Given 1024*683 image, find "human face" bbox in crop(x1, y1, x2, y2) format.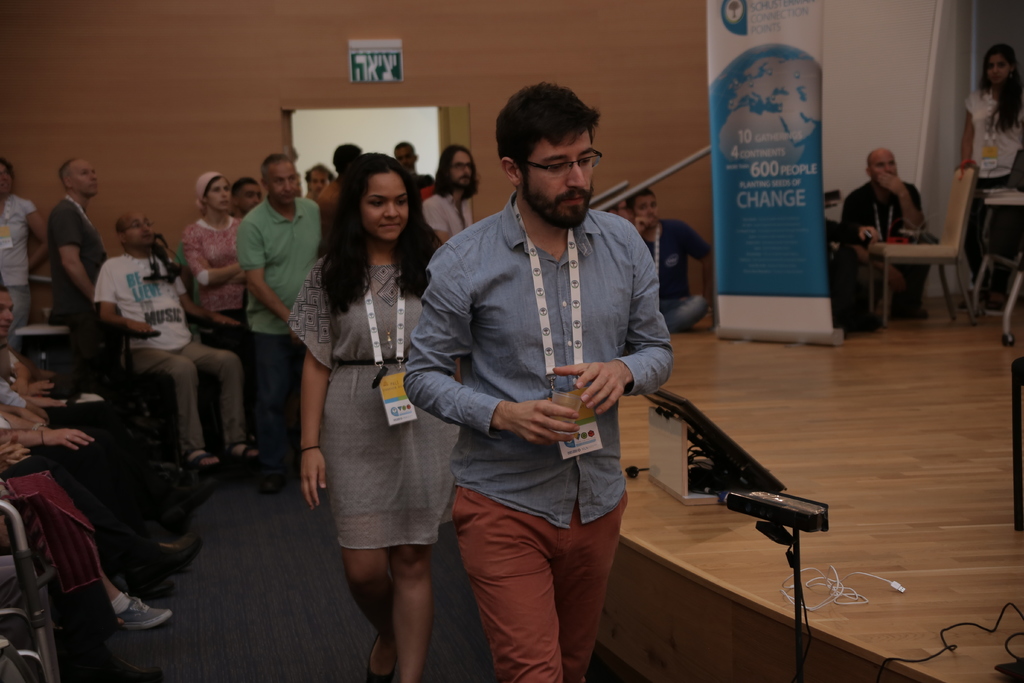
crop(304, 169, 328, 198).
